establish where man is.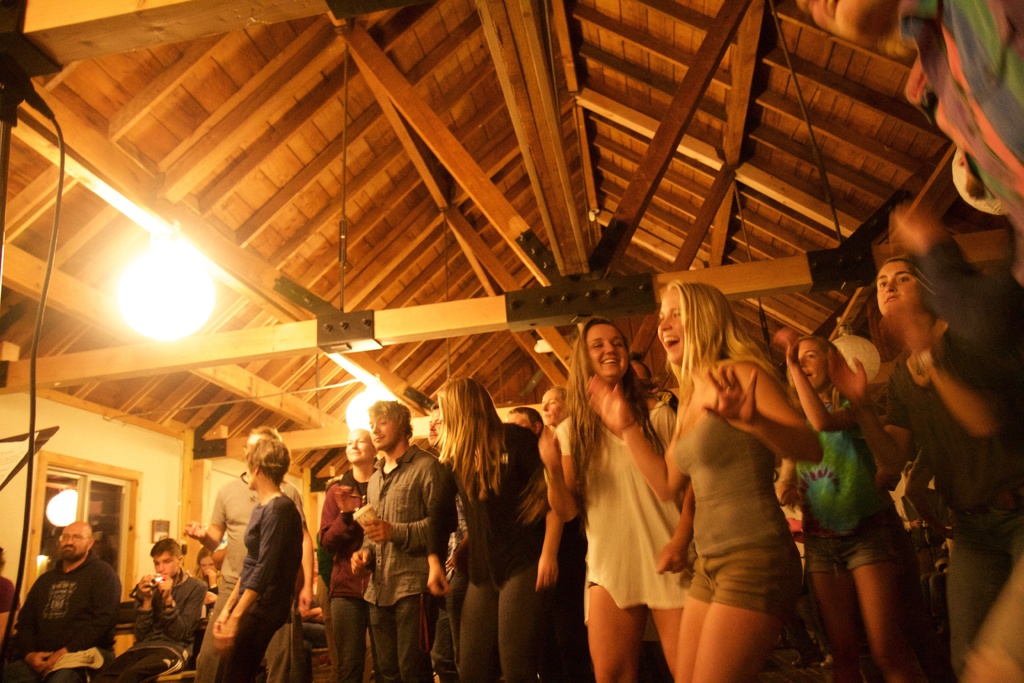
Established at [x1=349, y1=397, x2=451, y2=682].
